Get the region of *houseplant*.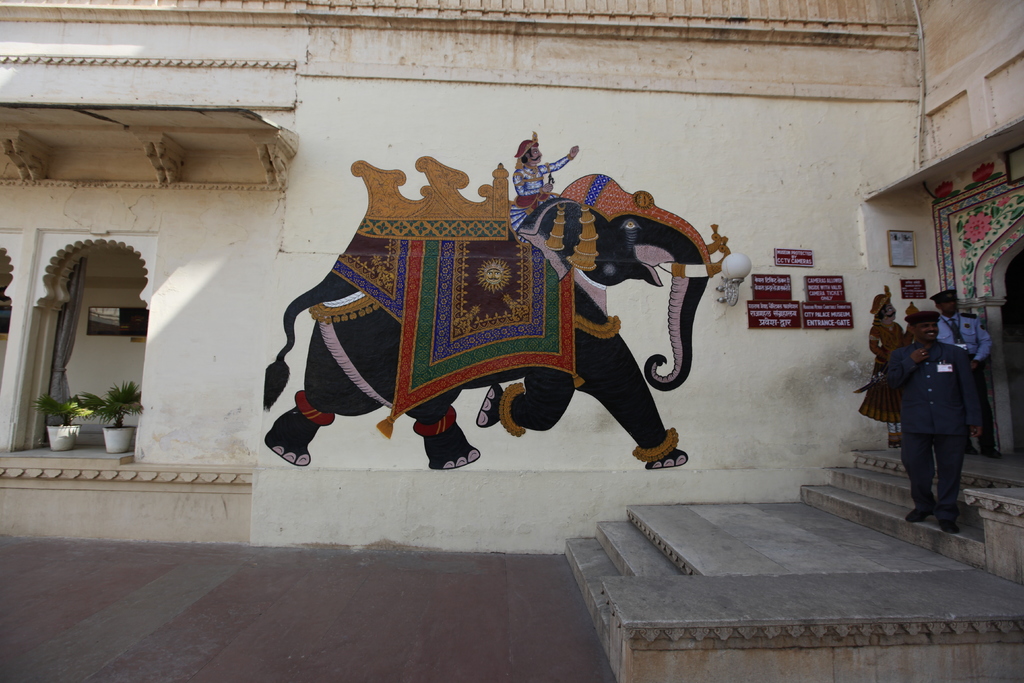
(77, 383, 147, 451).
